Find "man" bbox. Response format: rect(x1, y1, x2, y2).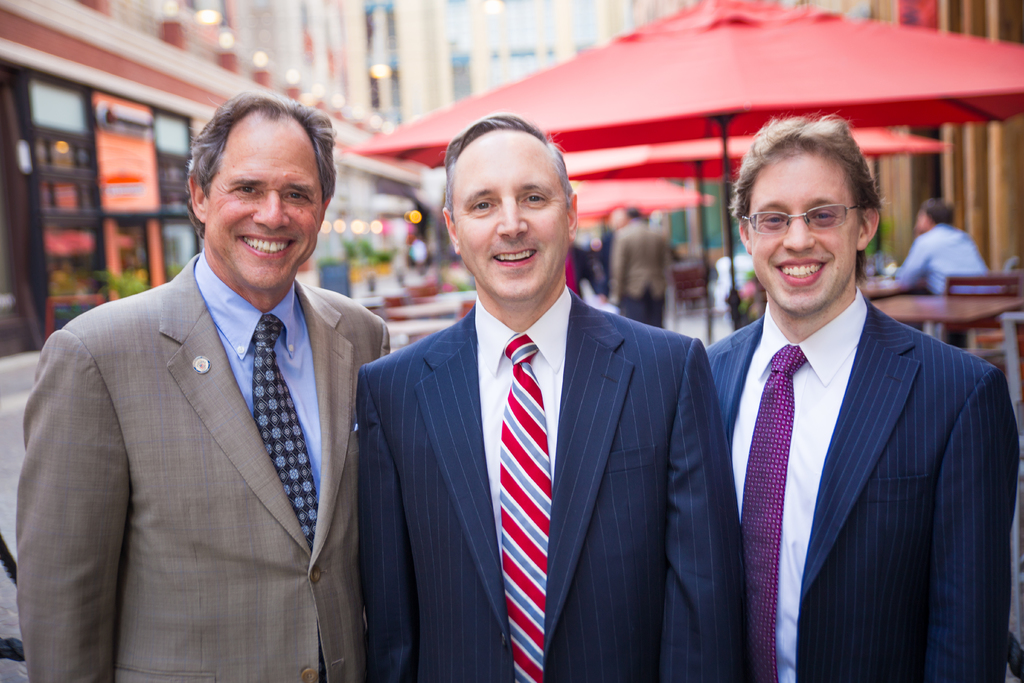
rect(618, 204, 682, 318).
